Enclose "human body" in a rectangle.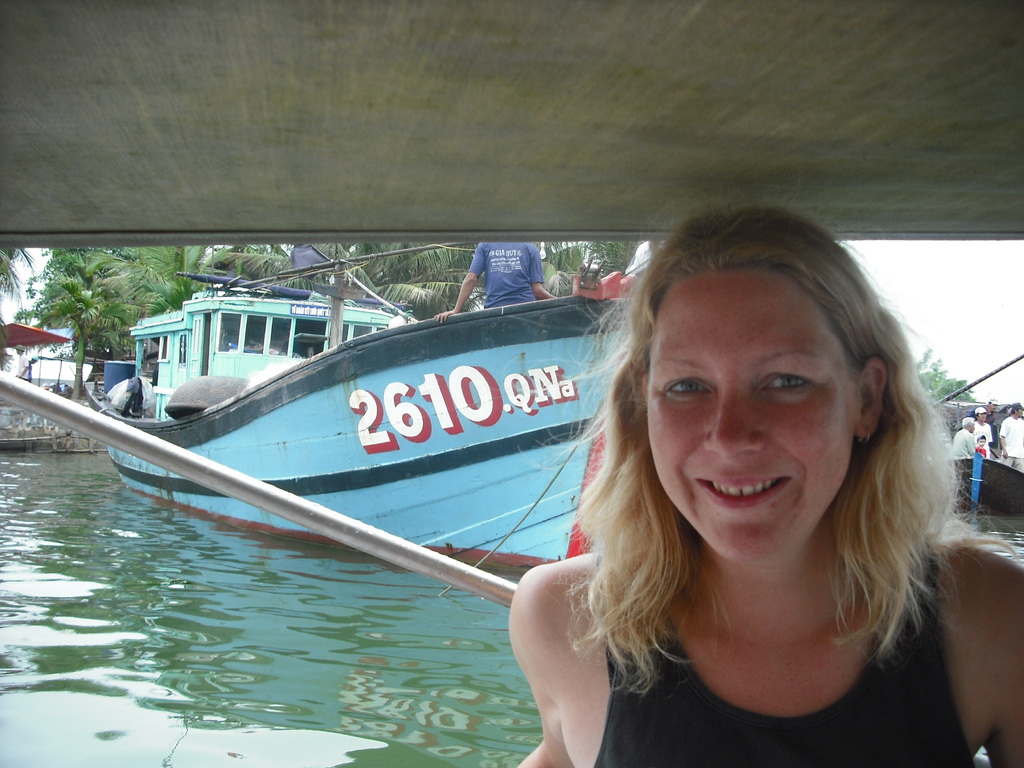
box(1000, 401, 1023, 474).
